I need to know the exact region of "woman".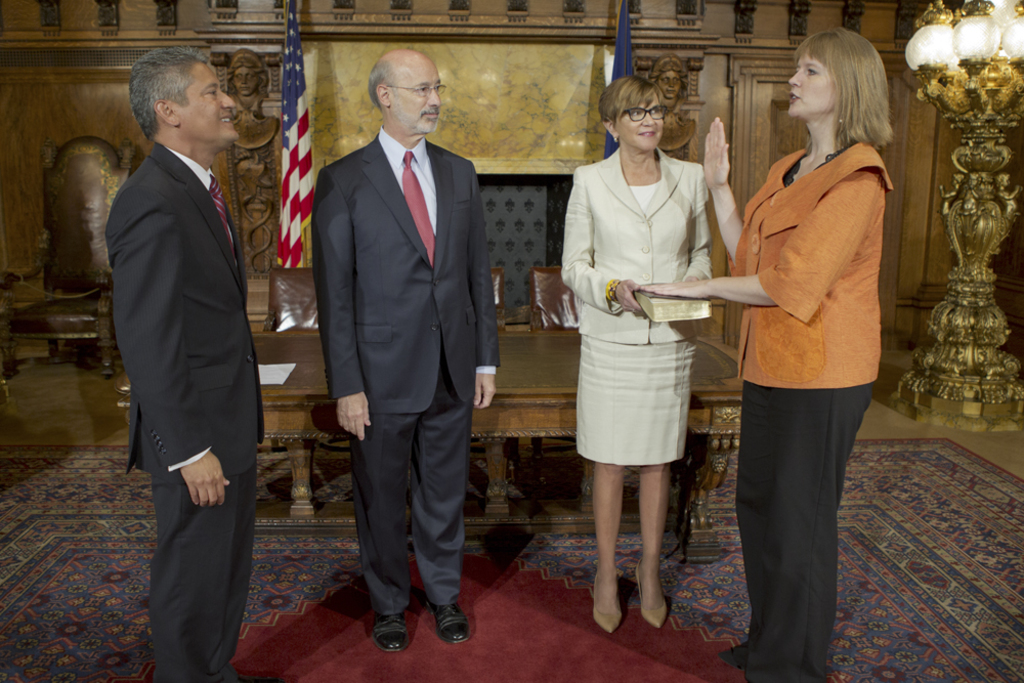
Region: x1=215 y1=49 x2=267 y2=119.
